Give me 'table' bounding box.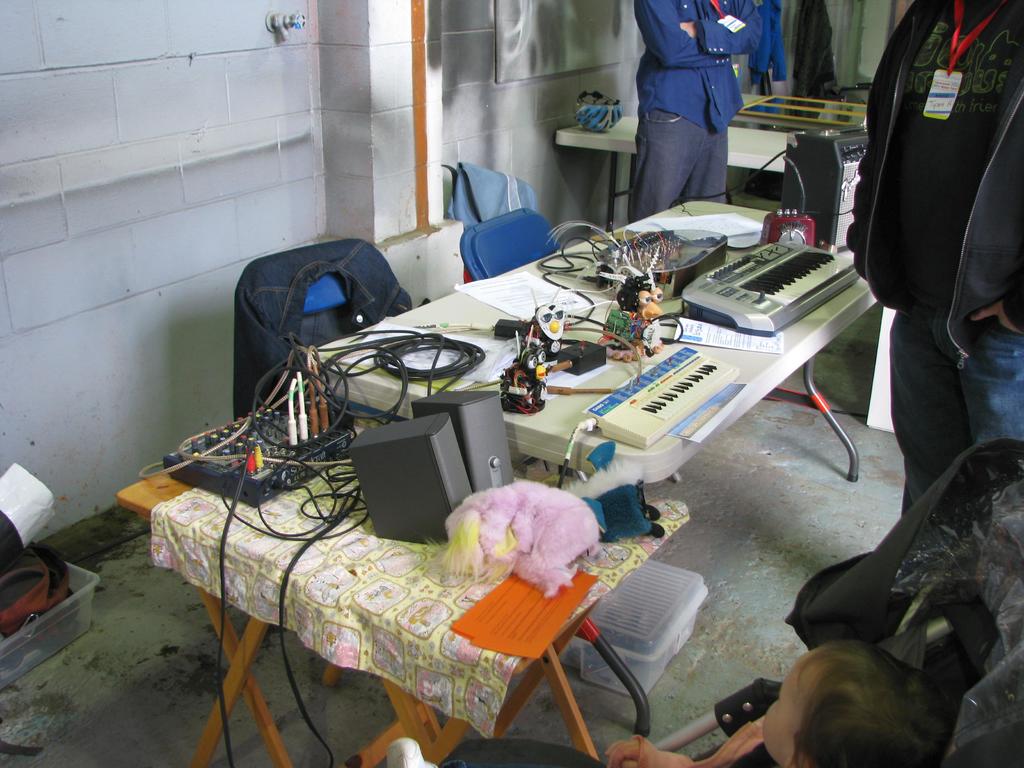
box=[552, 106, 868, 230].
